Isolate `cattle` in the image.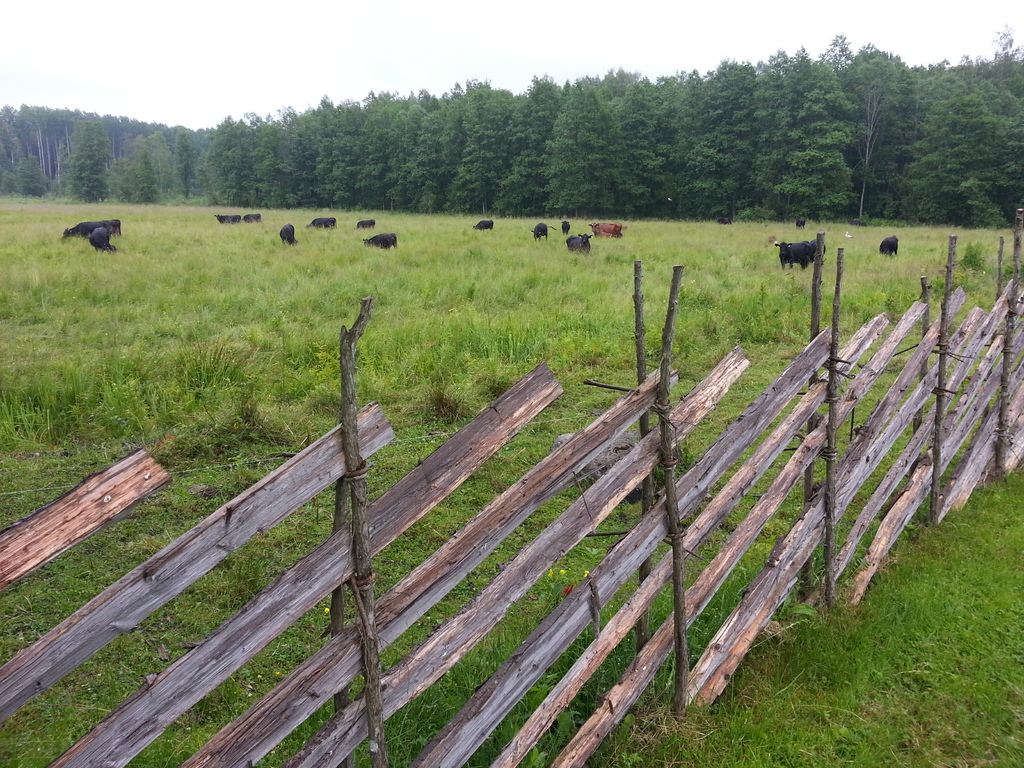
Isolated region: <bbox>566, 232, 590, 254</bbox>.
